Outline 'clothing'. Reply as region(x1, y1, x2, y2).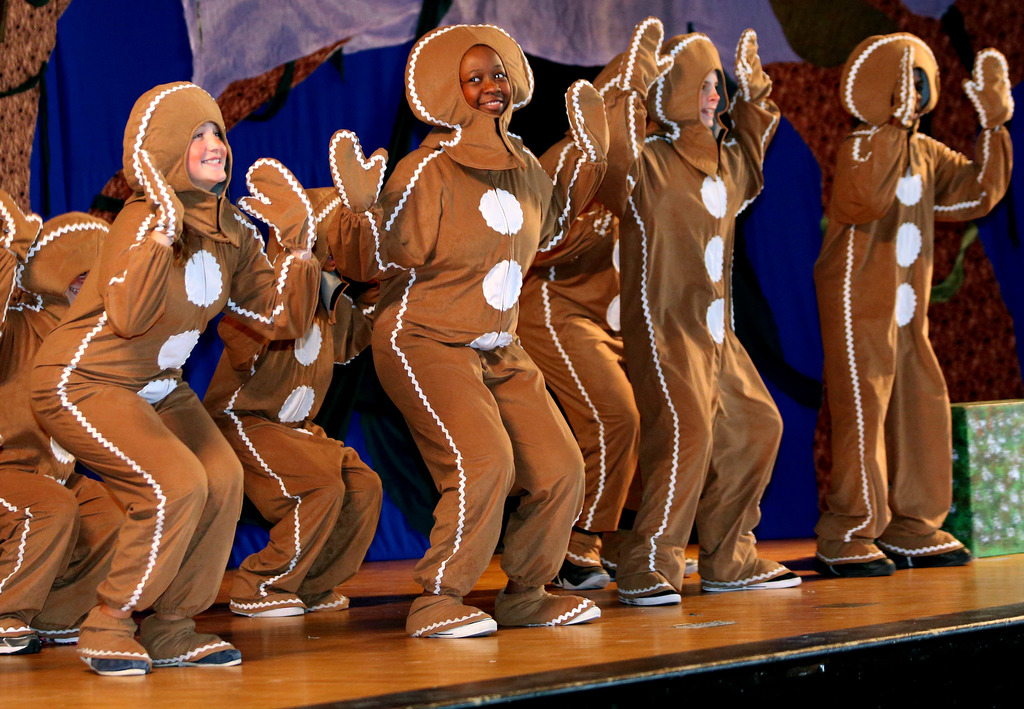
region(808, 49, 987, 564).
